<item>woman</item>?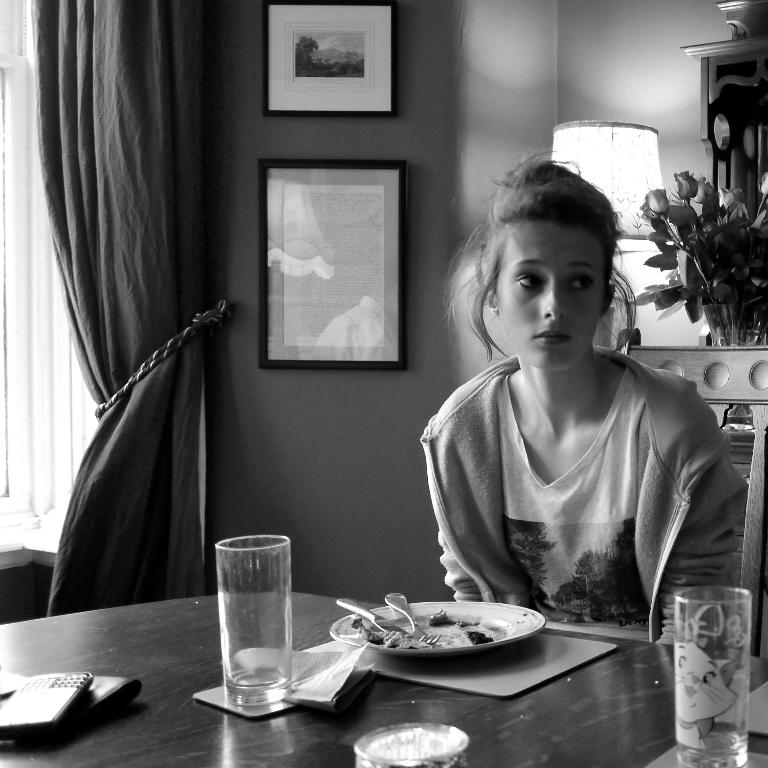
left=396, top=168, right=742, bottom=680
